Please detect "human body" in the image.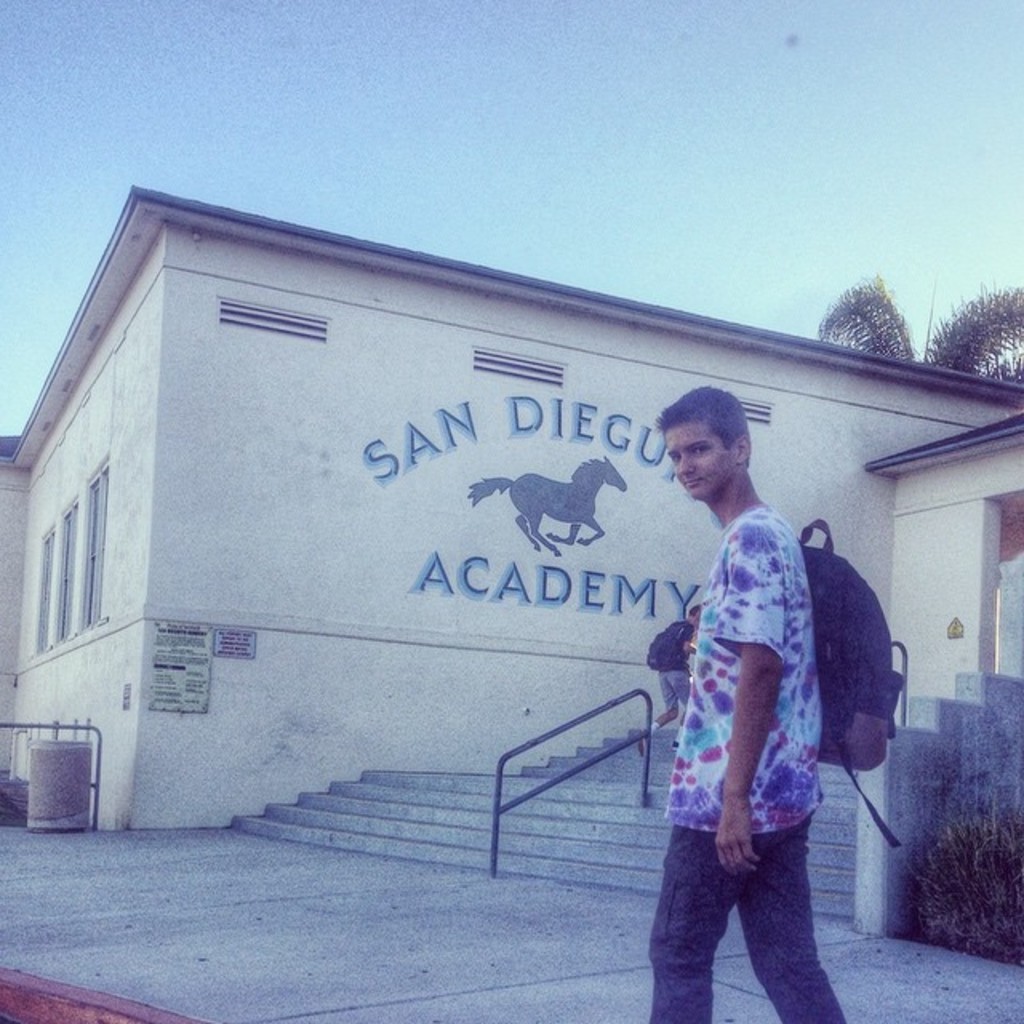
locate(653, 618, 698, 728).
